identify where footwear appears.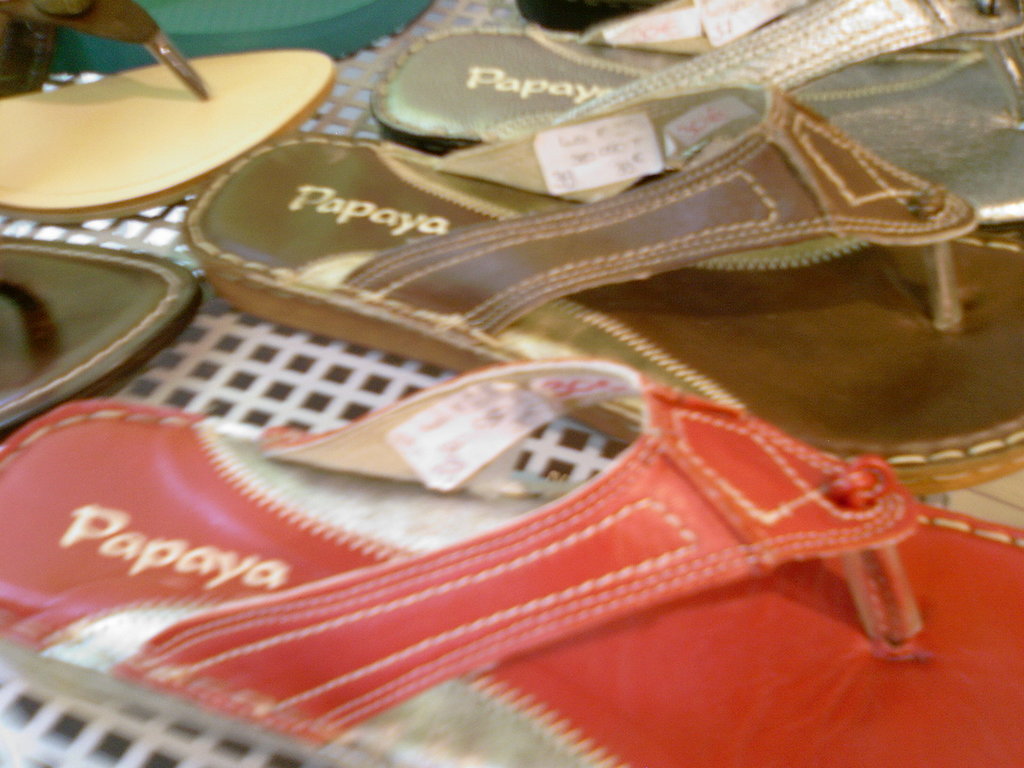
Appears at 0 357 1023 767.
